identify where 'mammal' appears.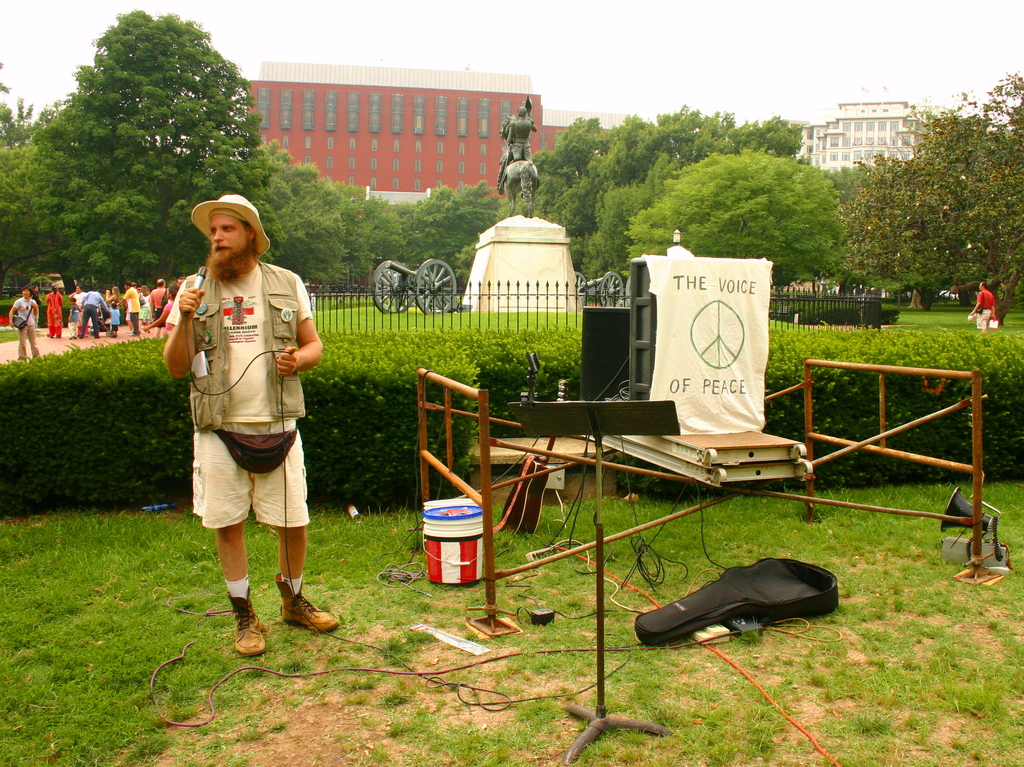
Appears at region(180, 208, 323, 668).
